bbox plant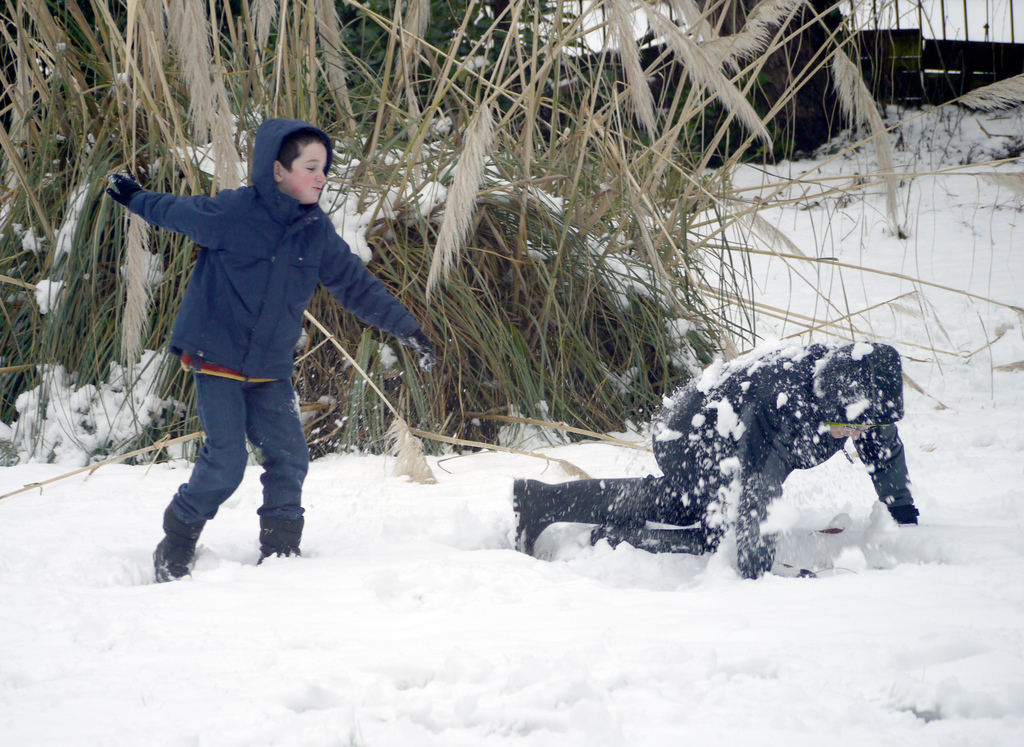
pyautogui.locateOnScreen(0, 0, 1023, 461)
